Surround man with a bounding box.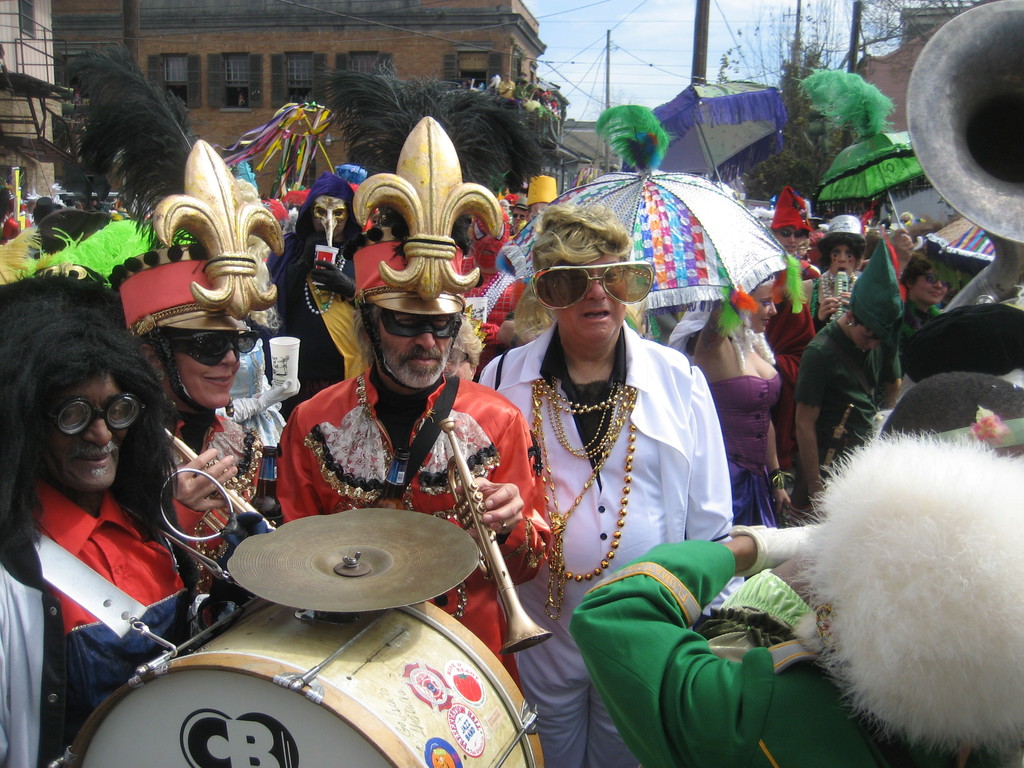
<box>804,202,868,324</box>.
